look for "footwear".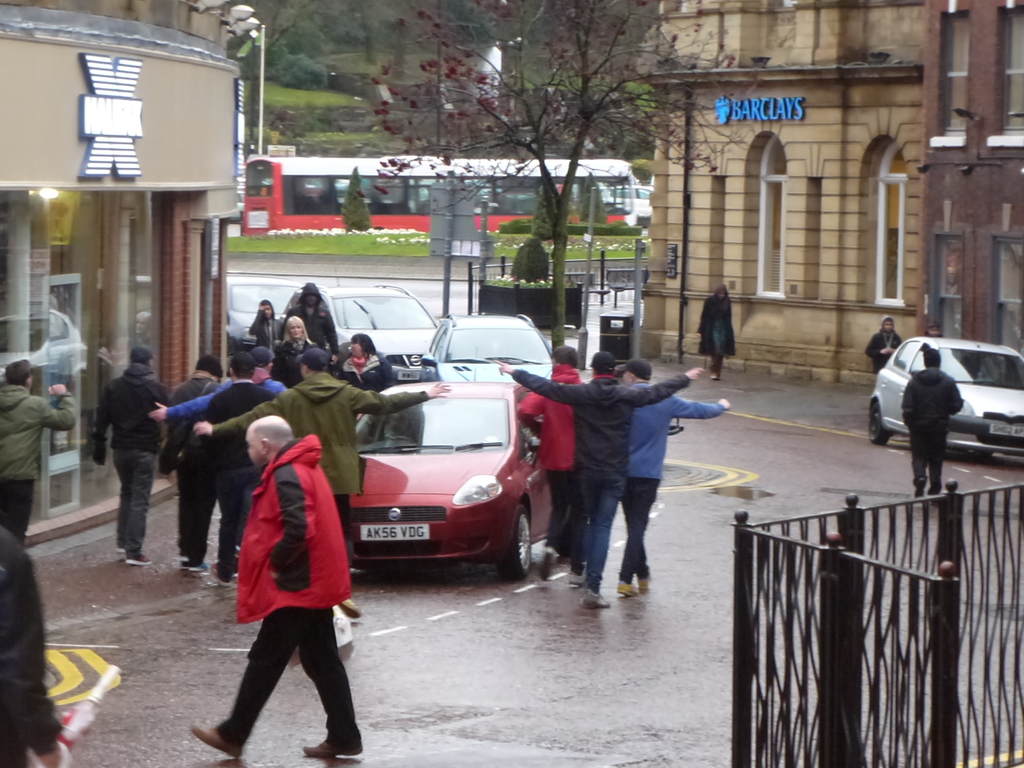
Found: bbox=(620, 584, 638, 596).
